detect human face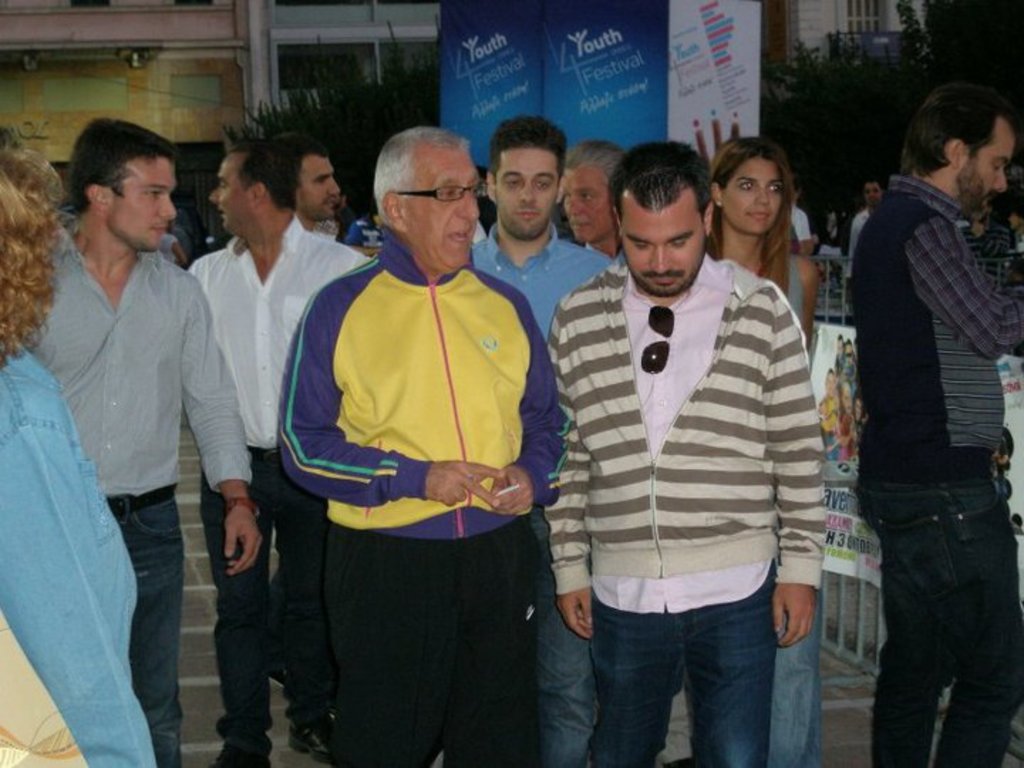
950:121:1014:206
